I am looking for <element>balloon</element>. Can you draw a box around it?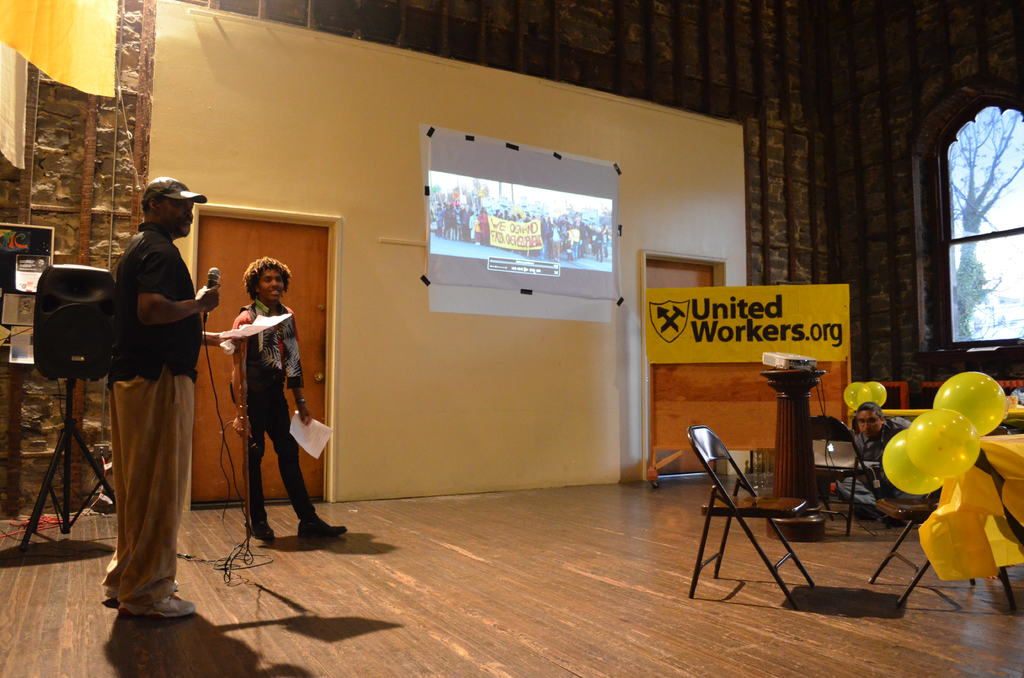
Sure, the bounding box is bbox=[906, 408, 980, 476].
